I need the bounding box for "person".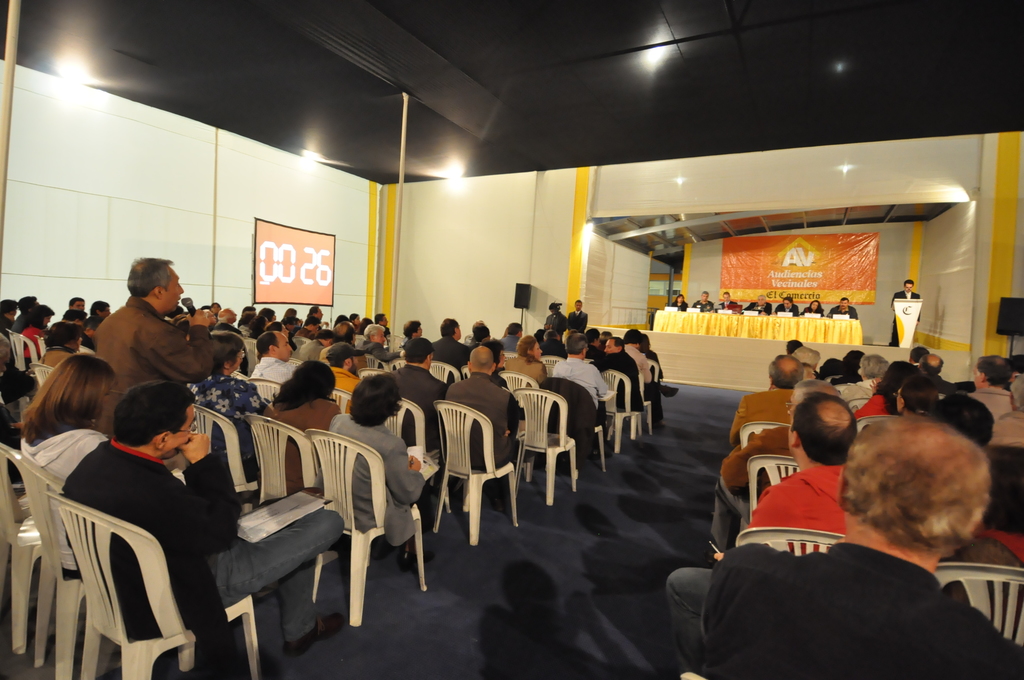
Here it is: 701,417,1023,679.
